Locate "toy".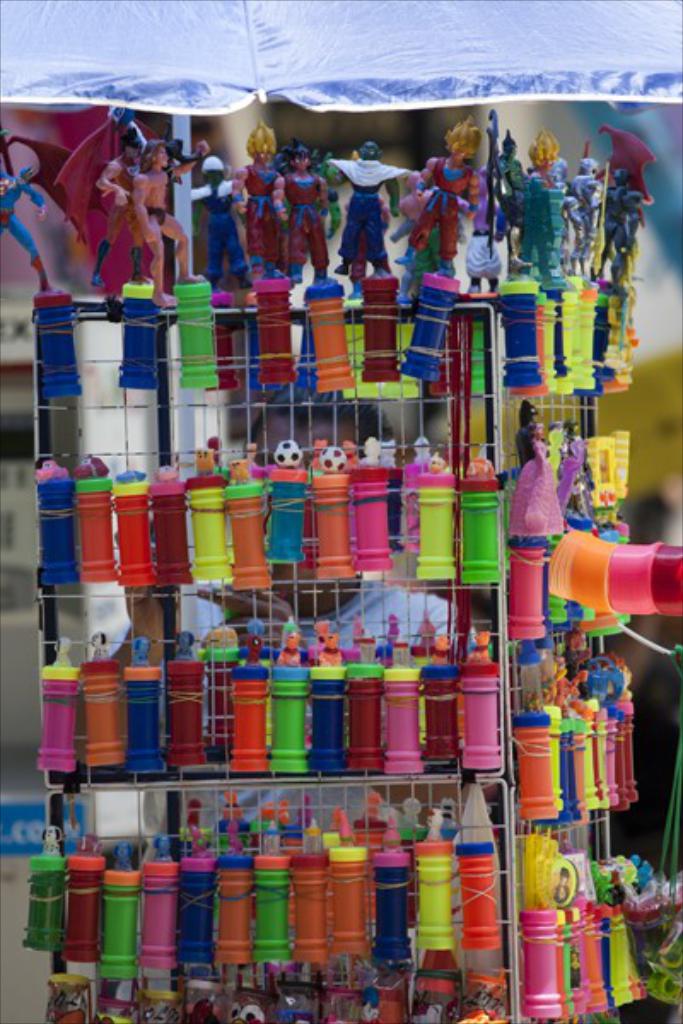
Bounding box: locate(184, 978, 227, 1022).
